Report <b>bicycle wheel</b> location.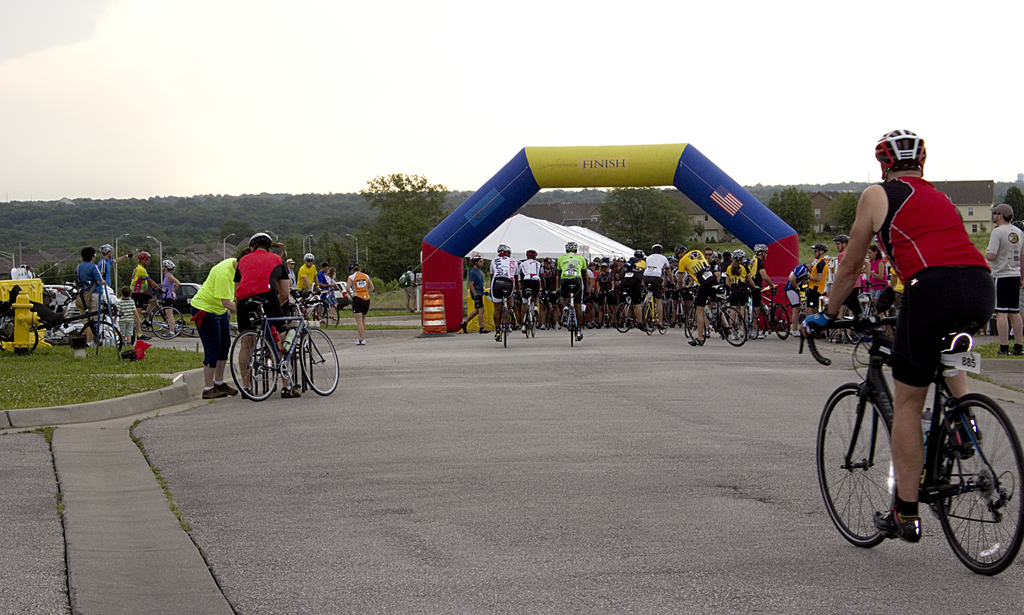
Report: 656,306,676,335.
